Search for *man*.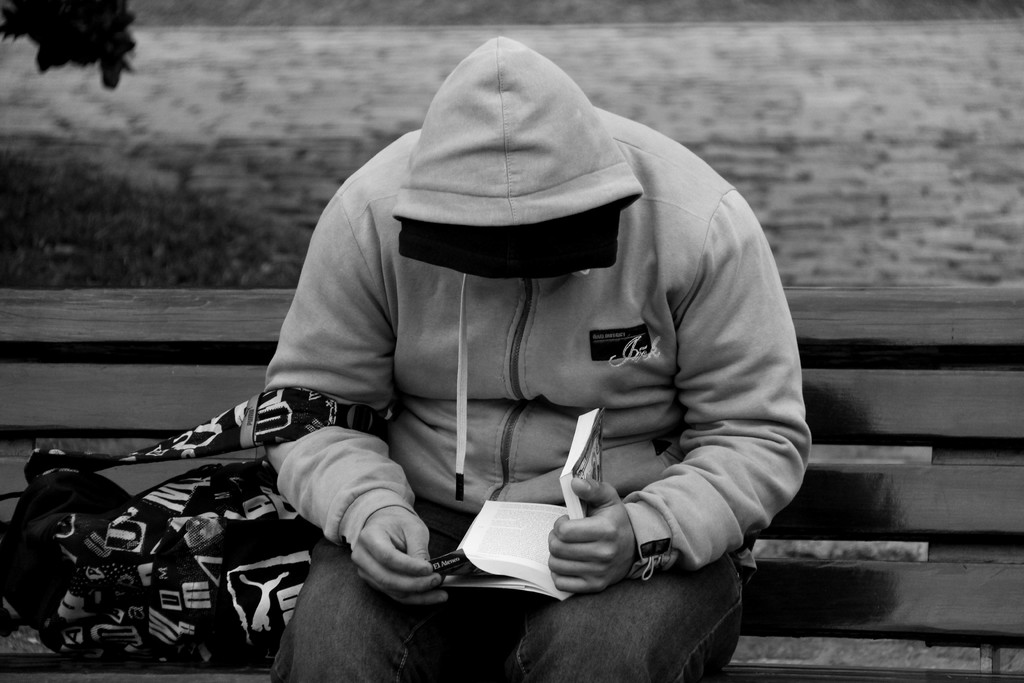
Found at locate(237, 42, 818, 676).
